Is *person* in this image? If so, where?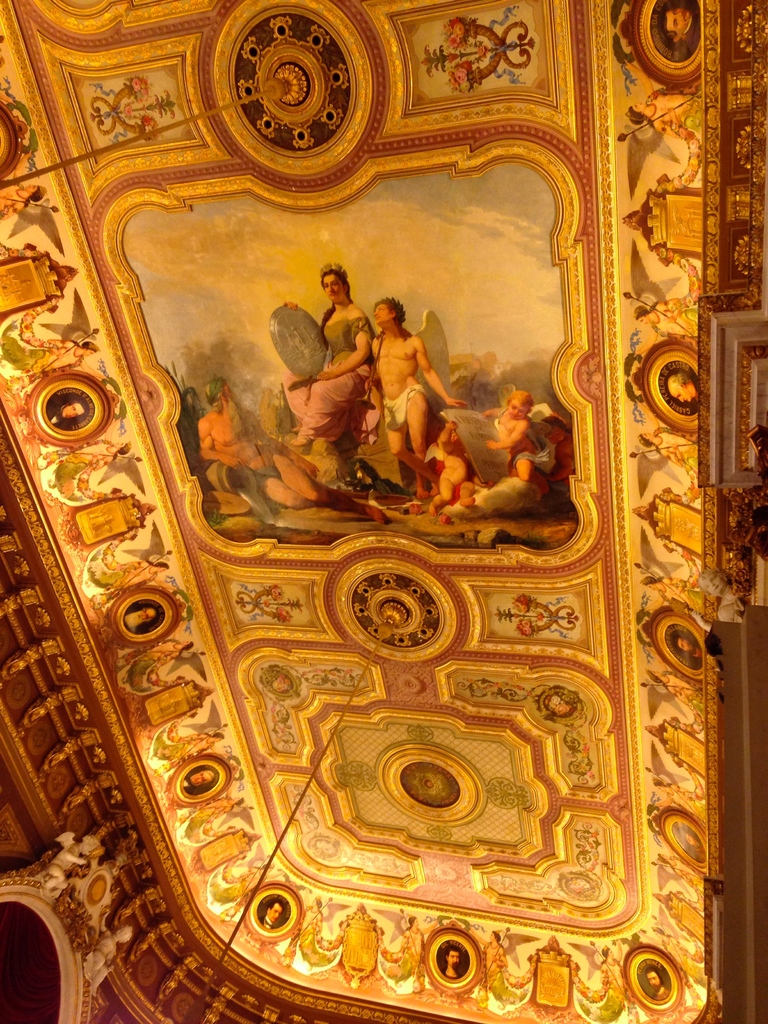
Yes, at [198,375,331,515].
